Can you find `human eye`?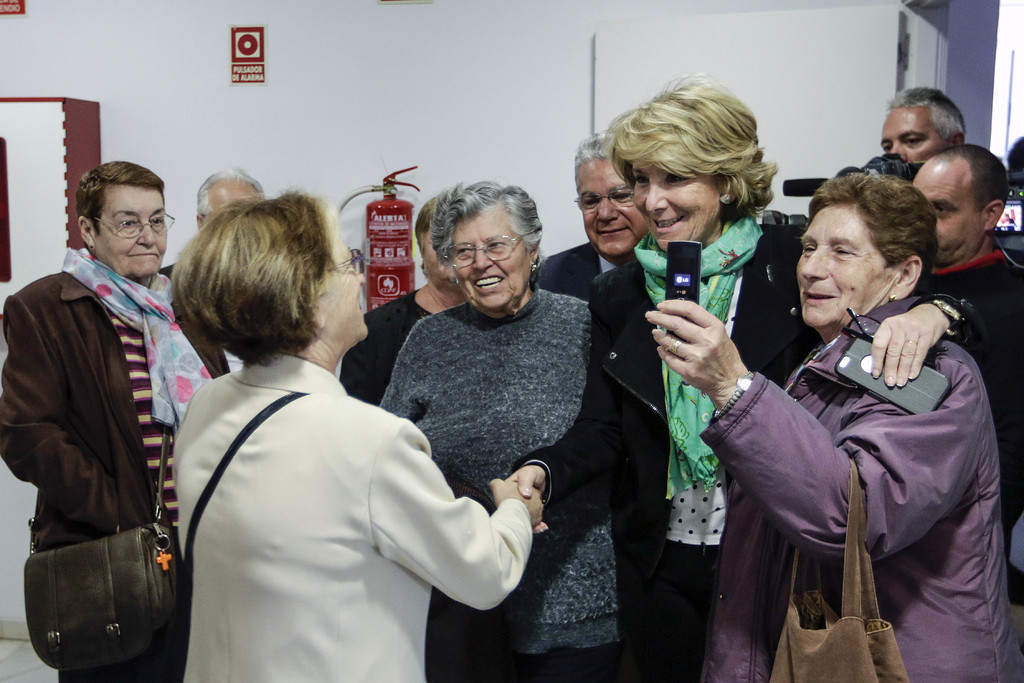
Yes, bounding box: bbox=(666, 176, 696, 185).
